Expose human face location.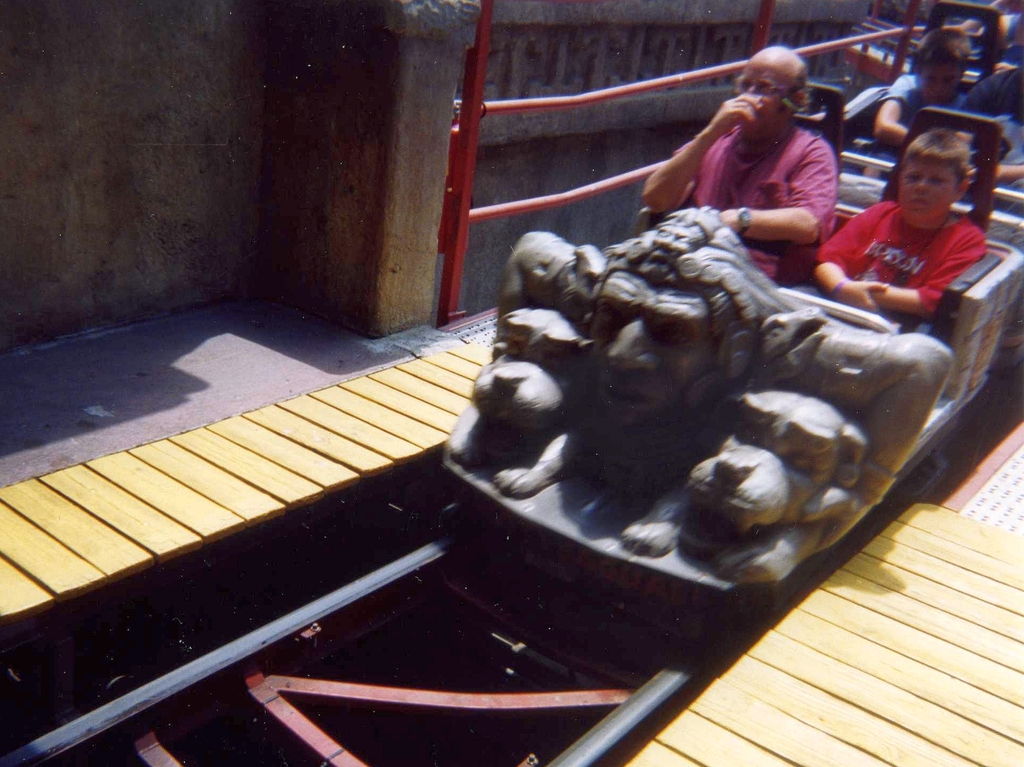
Exposed at bbox=(916, 57, 967, 113).
